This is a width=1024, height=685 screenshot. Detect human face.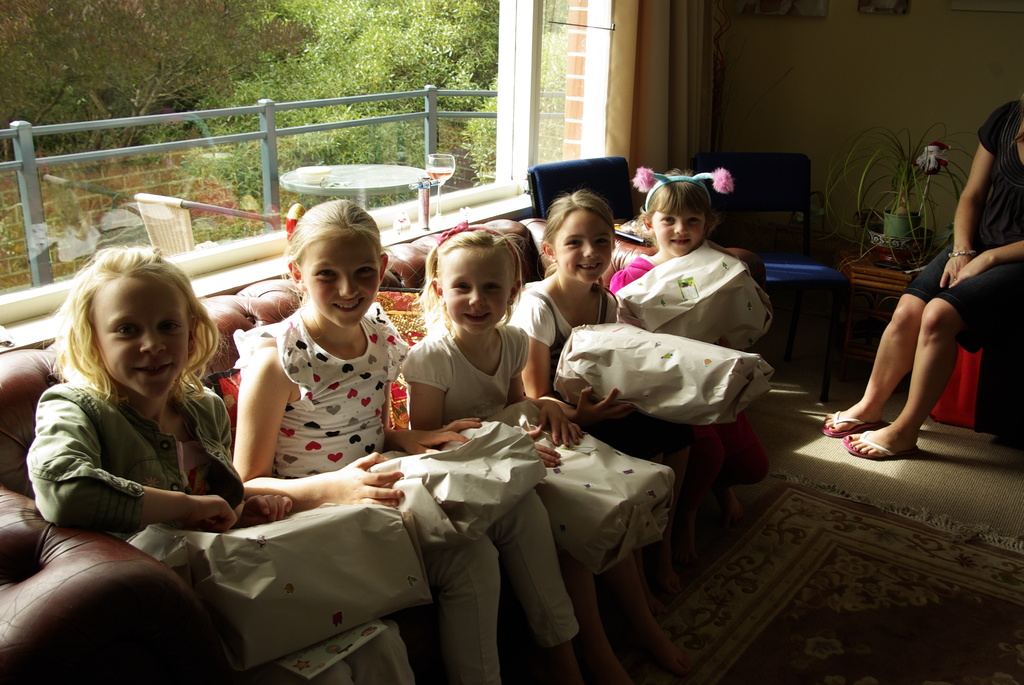
{"x1": 652, "y1": 200, "x2": 707, "y2": 255}.
